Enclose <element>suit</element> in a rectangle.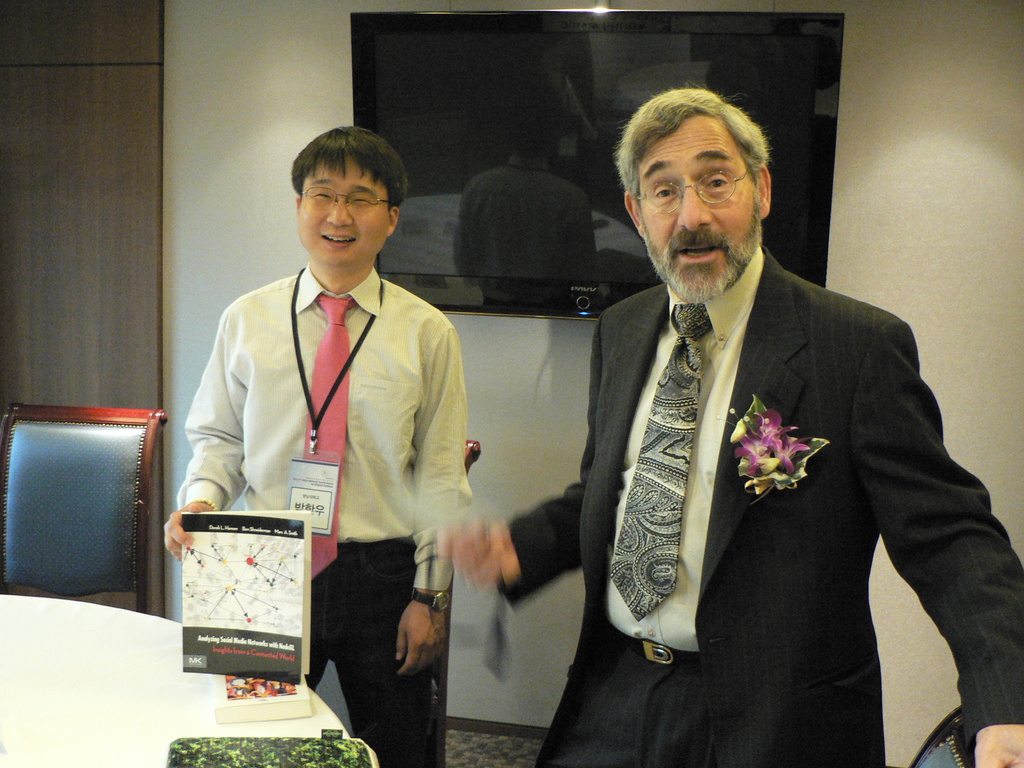
Rect(507, 237, 1023, 767).
